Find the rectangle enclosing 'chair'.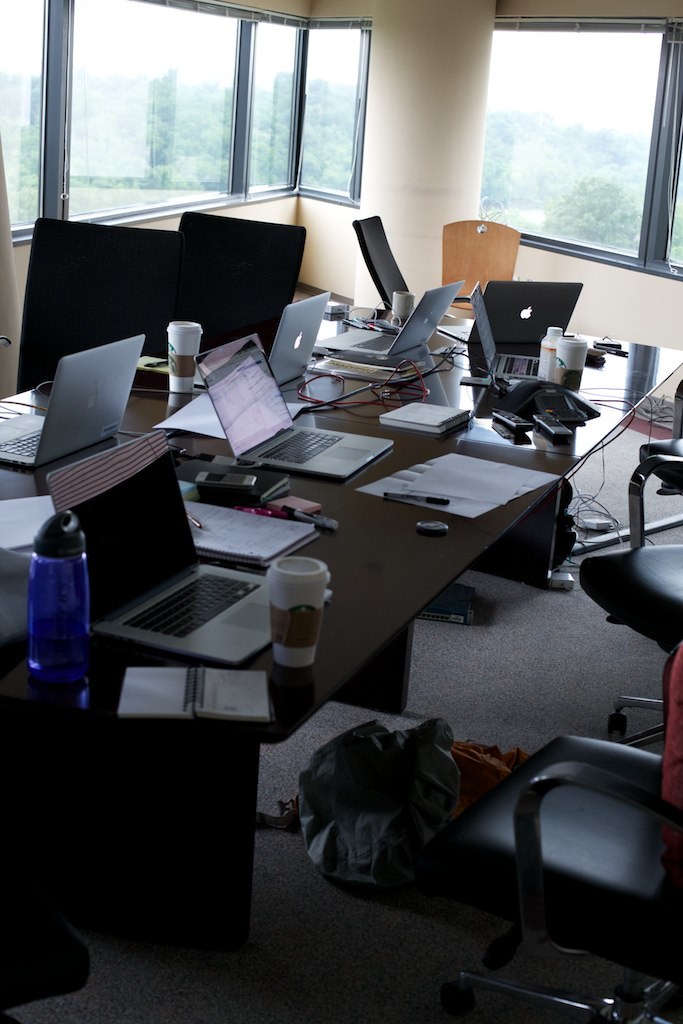
bbox=(635, 382, 682, 490).
